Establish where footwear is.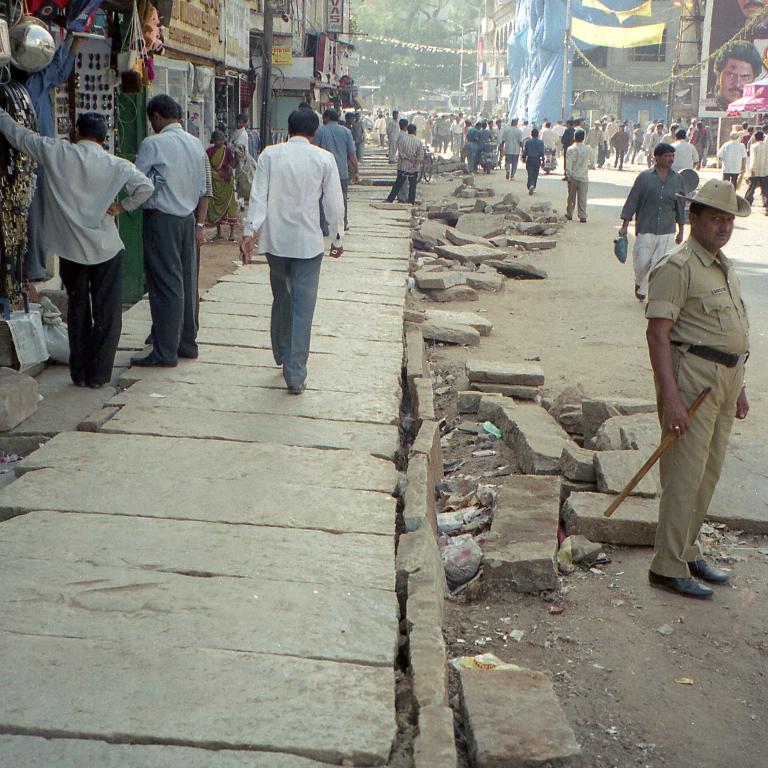
Established at x1=650 y1=574 x2=713 y2=593.
